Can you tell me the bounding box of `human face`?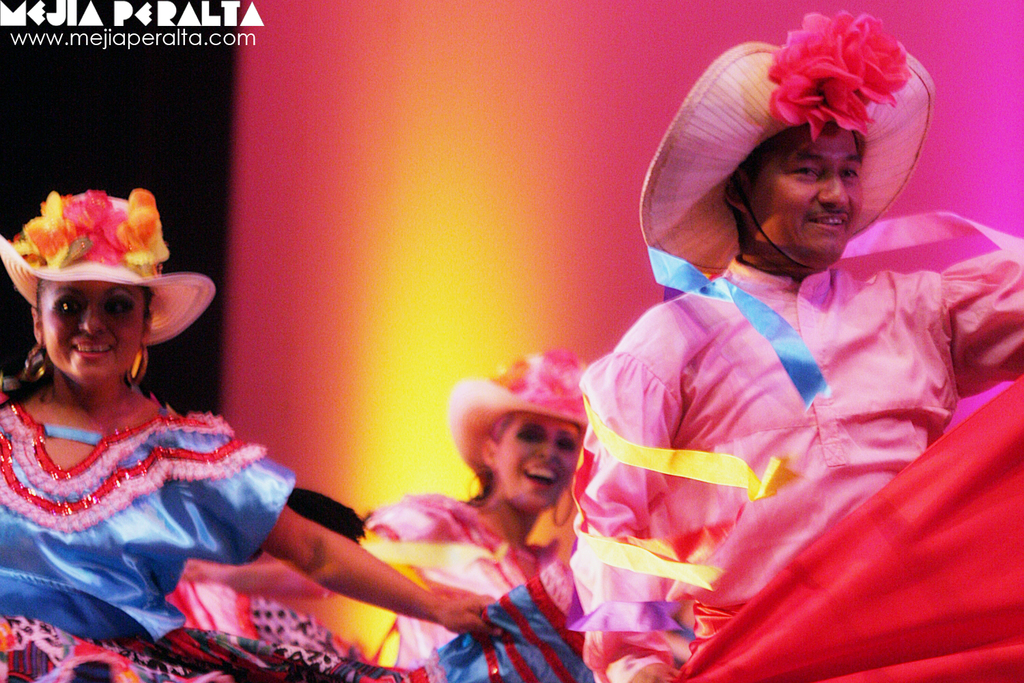
select_region(753, 122, 862, 261).
